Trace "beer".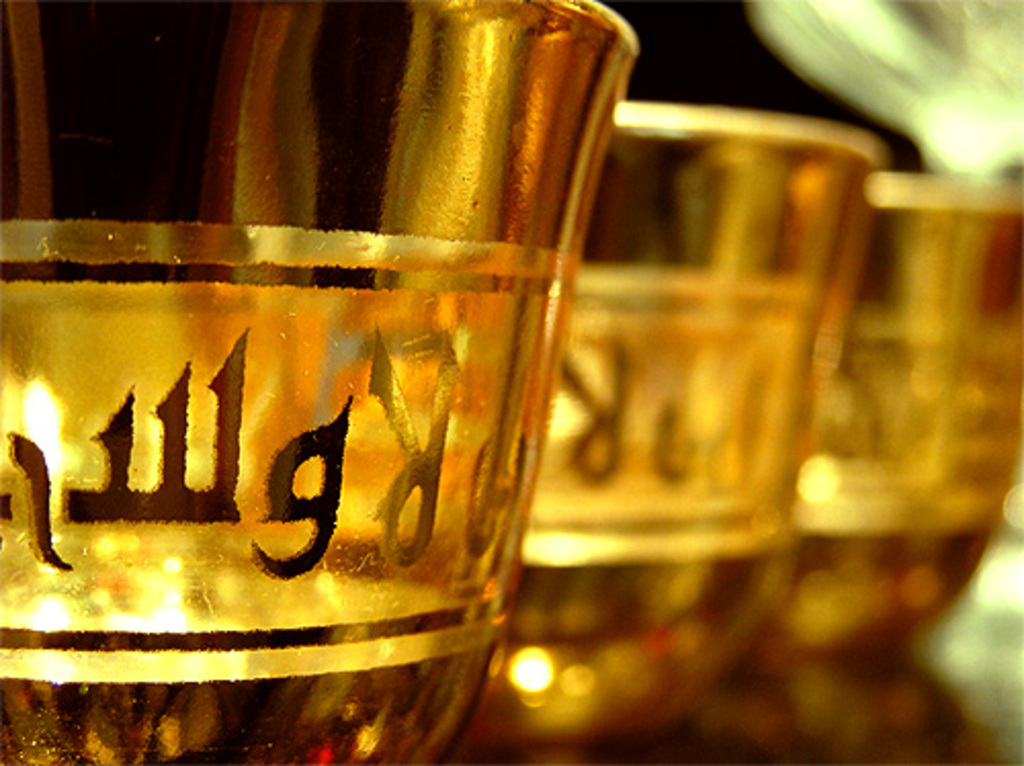
Traced to left=518, top=76, right=907, bottom=764.
